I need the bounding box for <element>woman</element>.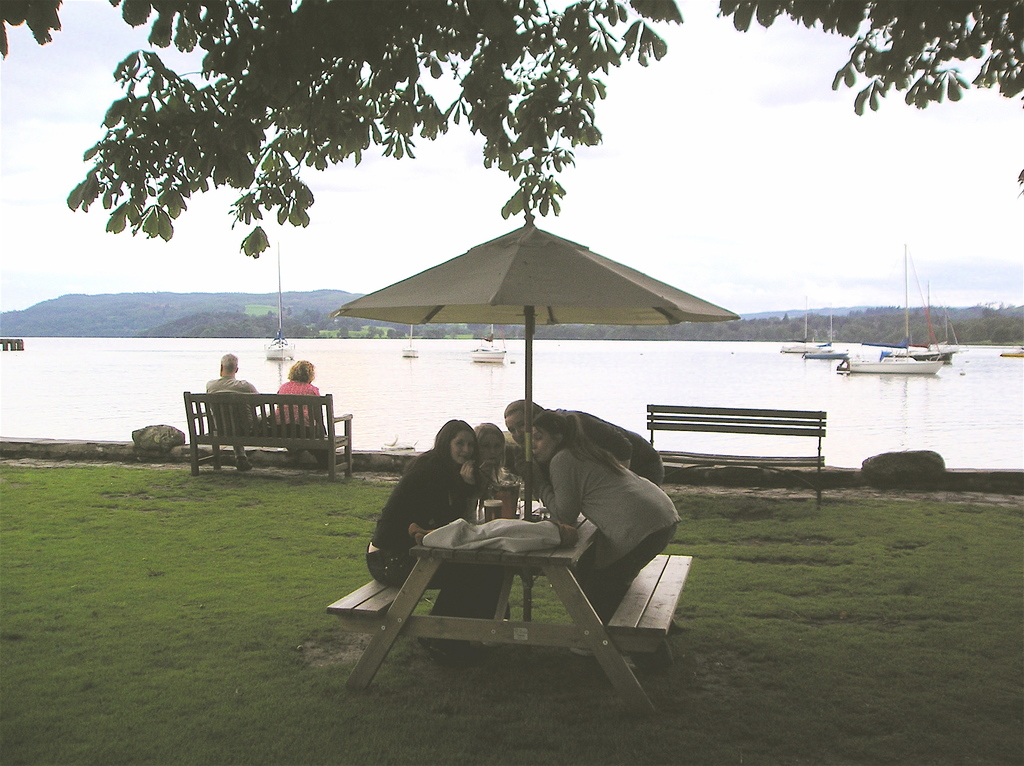
Here it is: {"left": 524, "top": 410, "right": 683, "bottom": 662}.
